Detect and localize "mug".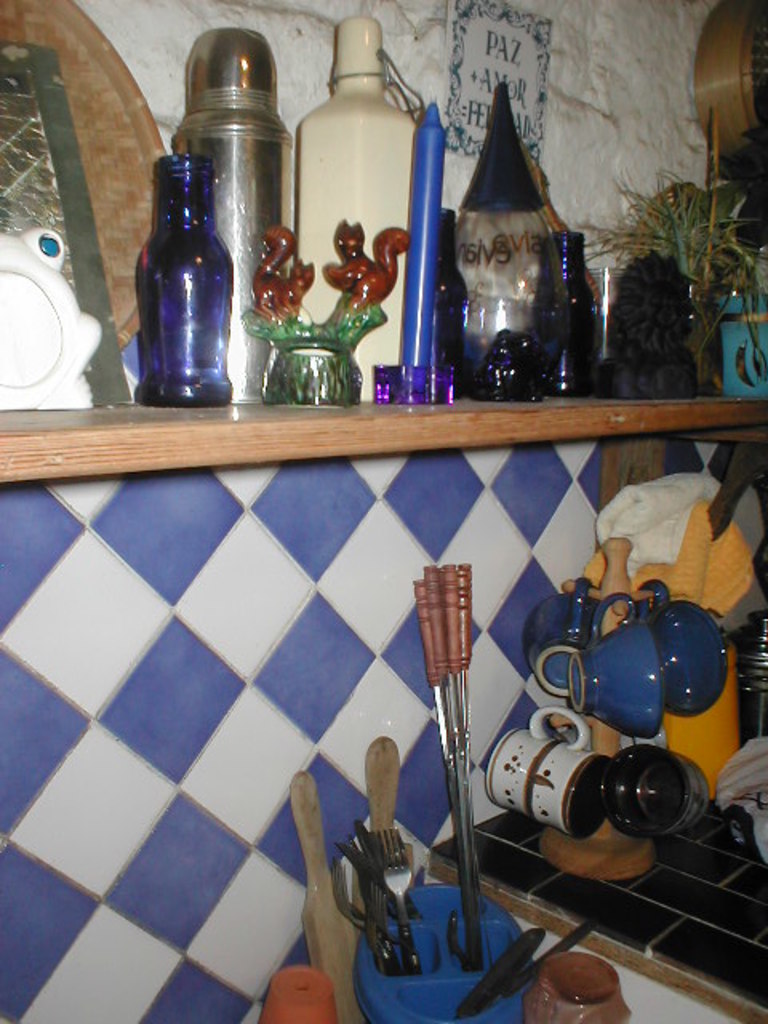
Localized at (598,731,714,840).
